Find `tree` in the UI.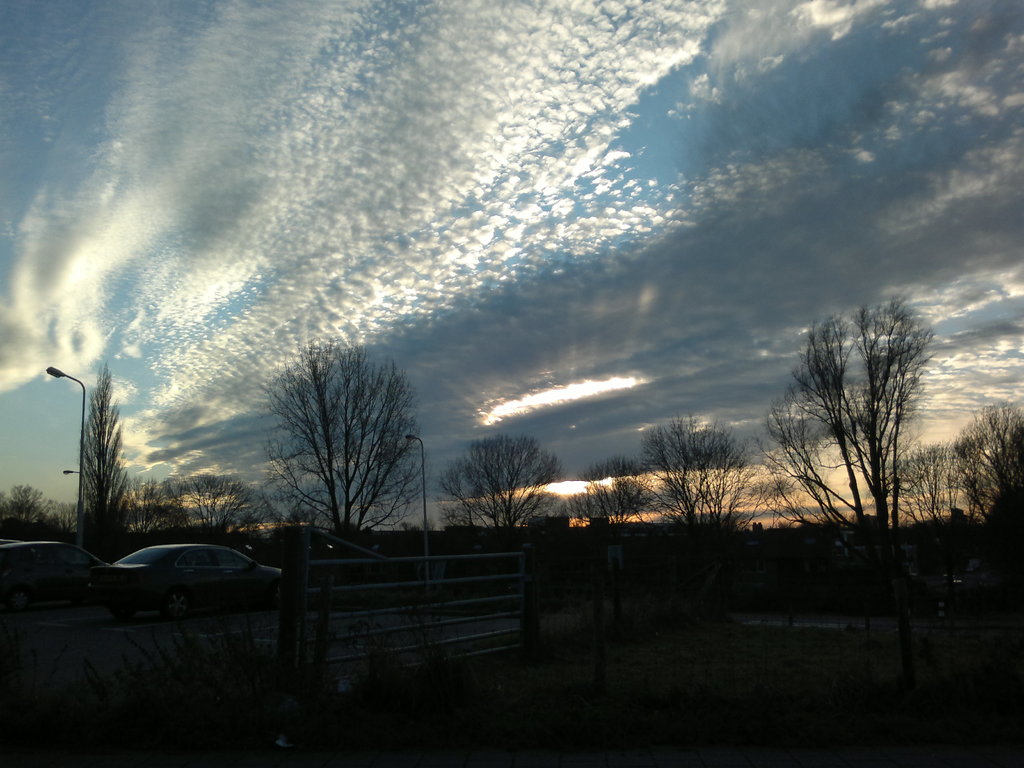
UI element at [283, 506, 335, 548].
